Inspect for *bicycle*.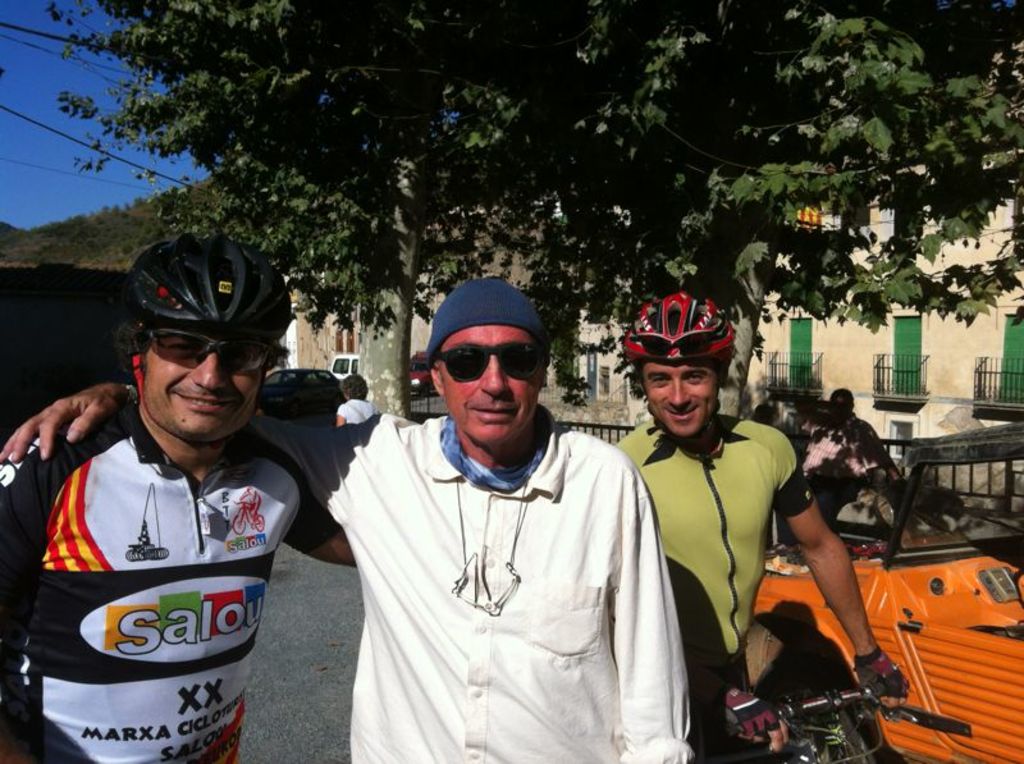
Inspection: 713, 687, 937, 763.
